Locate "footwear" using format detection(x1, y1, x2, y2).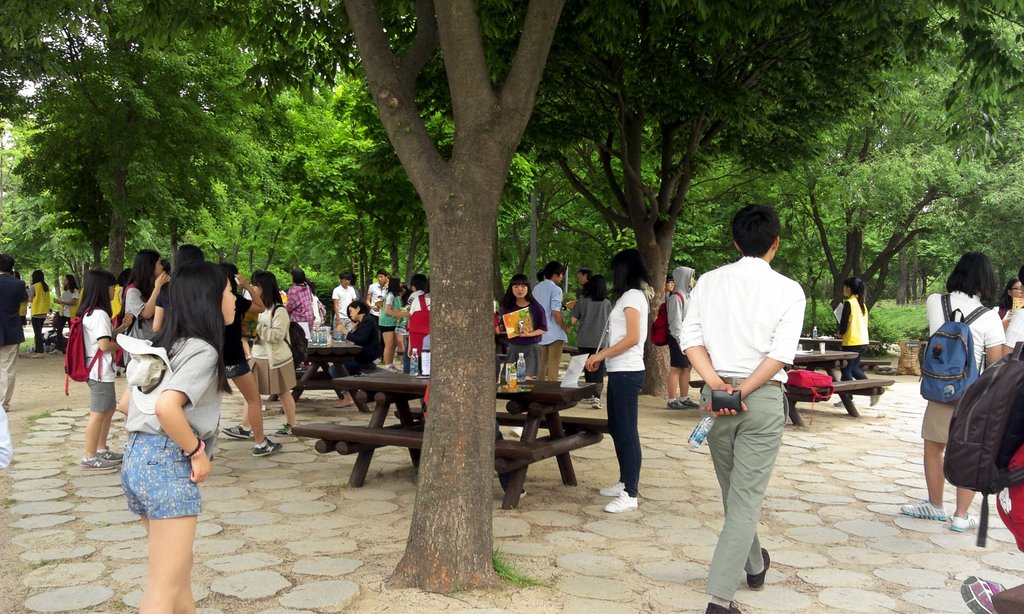
detection(900, 499, 945, 521).
